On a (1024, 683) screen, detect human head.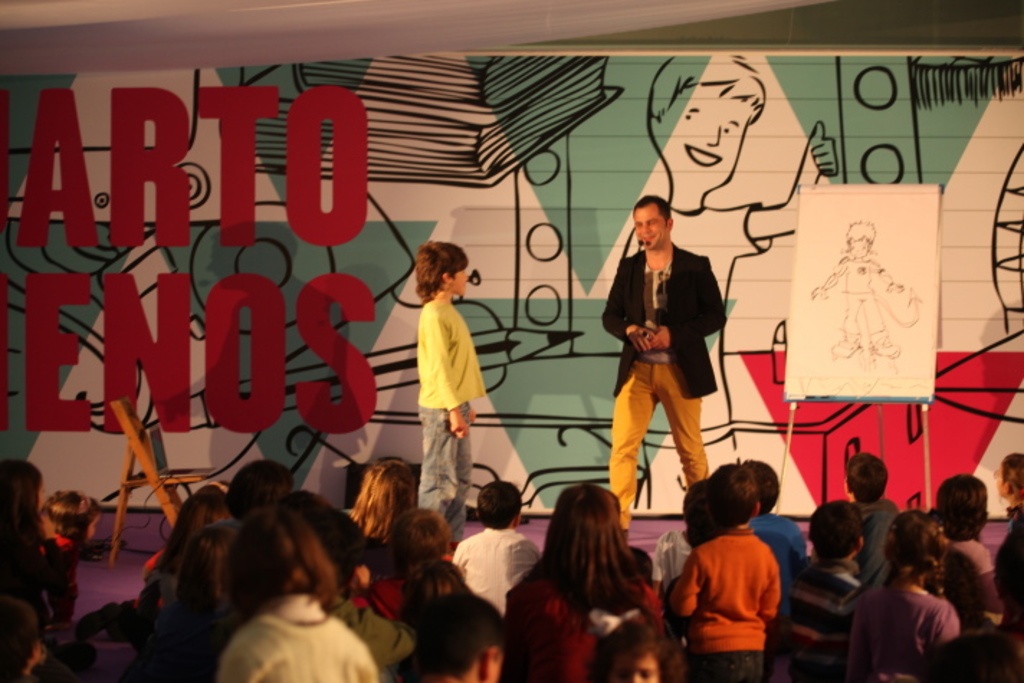
rect(631, 191, 677, 250).
